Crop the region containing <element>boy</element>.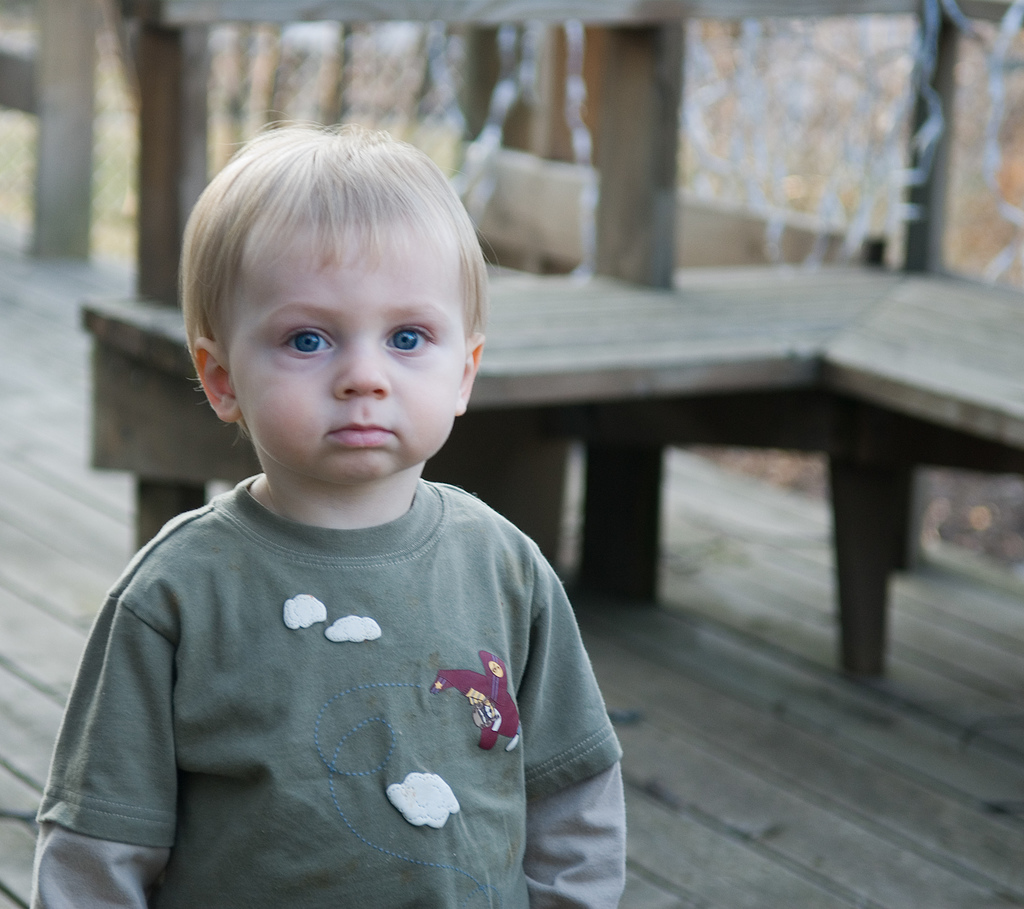
Crop region: bbox=[34, 116, 611, 903].
